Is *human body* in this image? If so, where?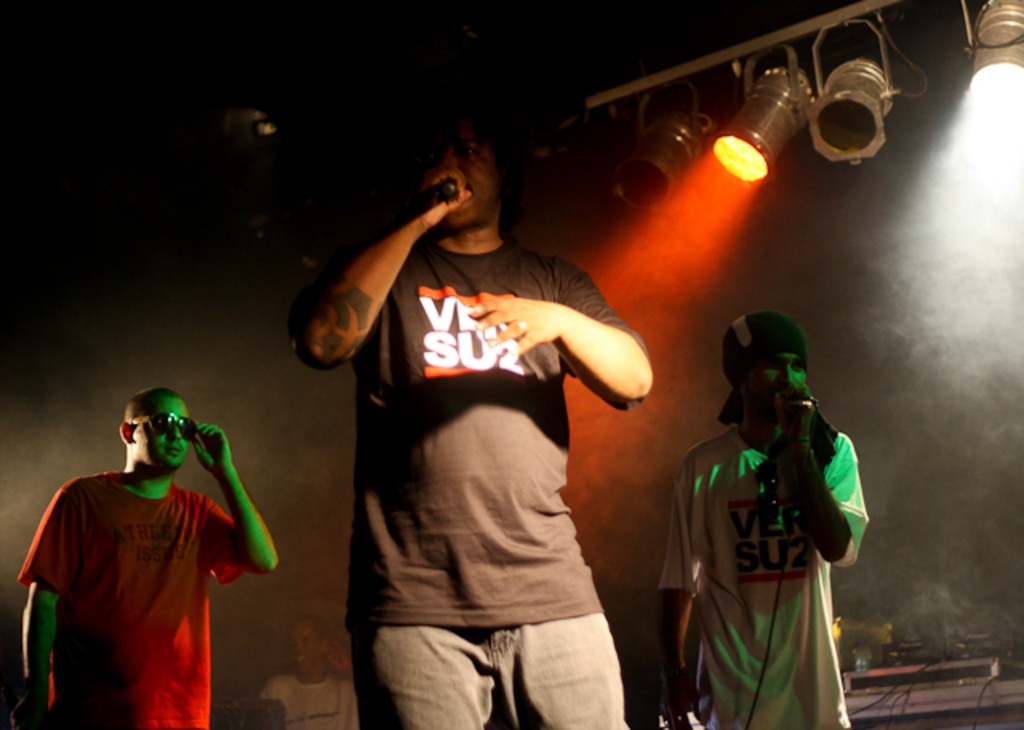
Yes, at {"left": 256, "top": 647, "right": 365, "bottom": 728}.
